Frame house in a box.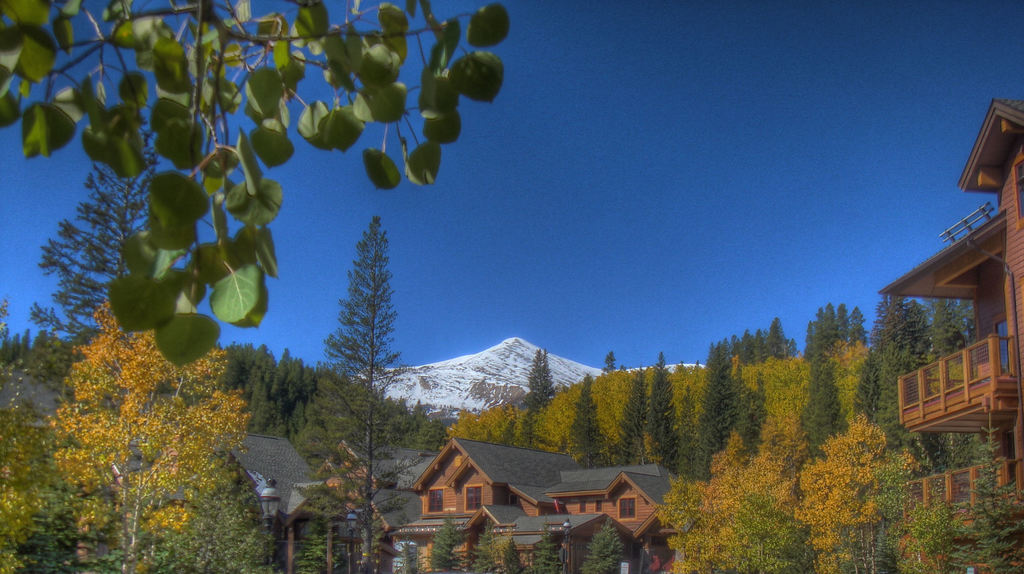
(314, 438, 435, 573).
